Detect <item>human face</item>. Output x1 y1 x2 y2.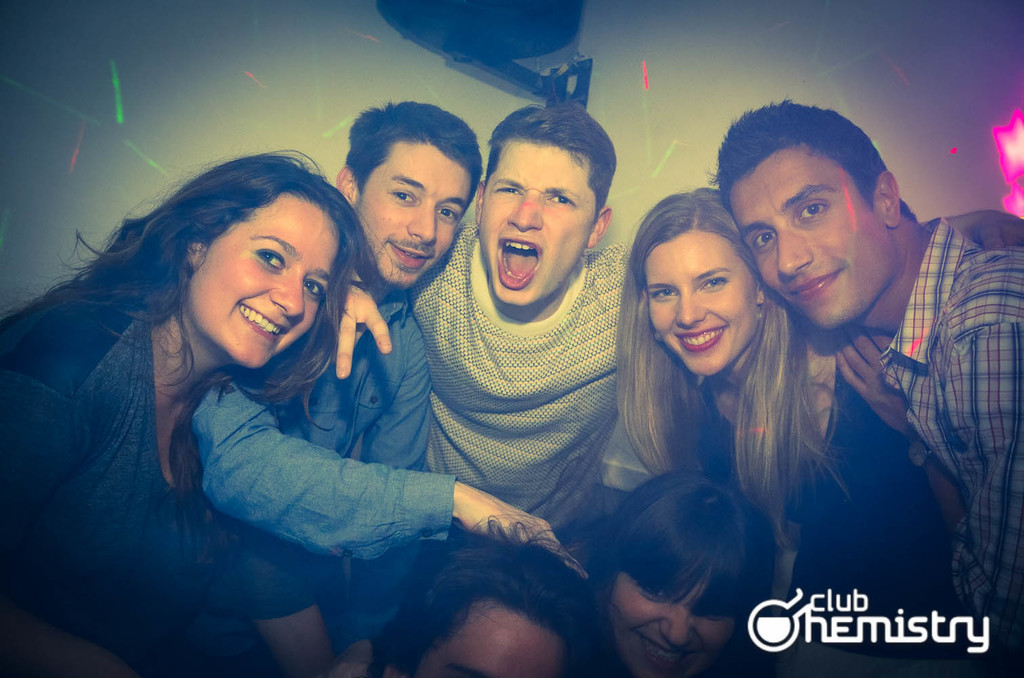
479 139 594 307.
